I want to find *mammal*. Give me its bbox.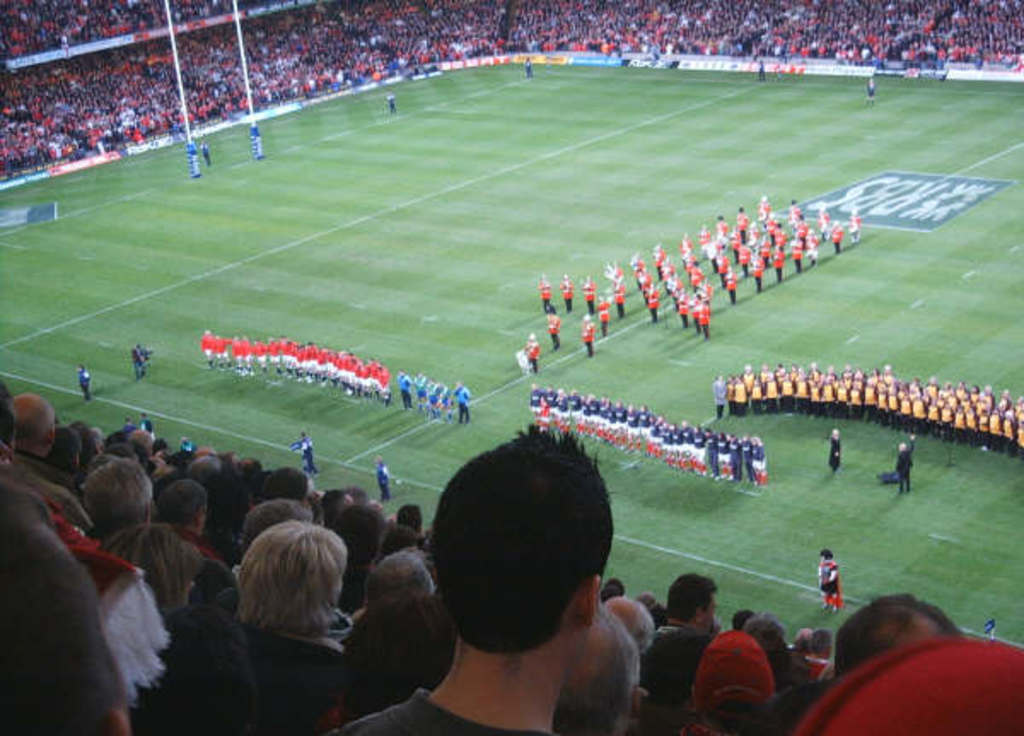
bbox=(719, 263, 730, 278).
